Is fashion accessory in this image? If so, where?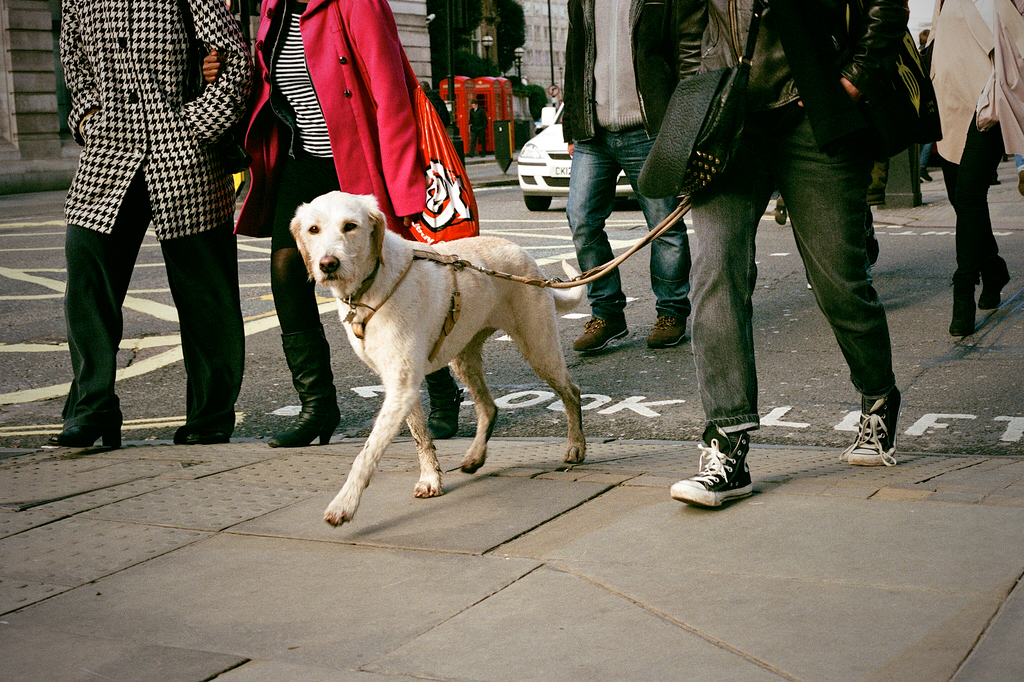
Yes, at crop(950, 284, 977, 338).
